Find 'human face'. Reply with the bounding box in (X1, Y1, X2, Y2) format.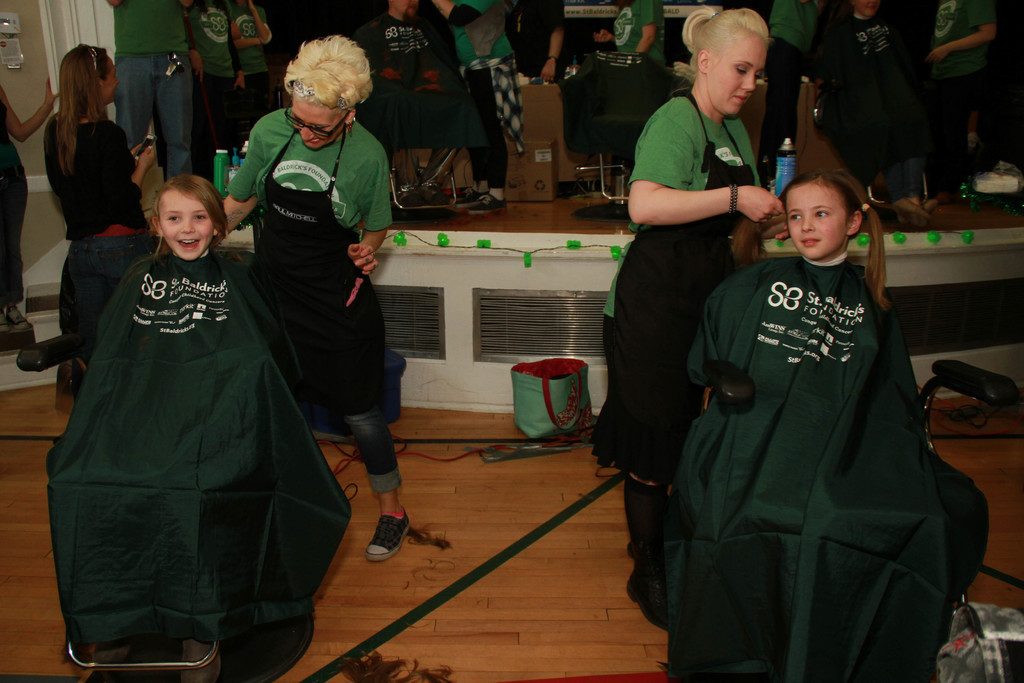
(281, 99, 343, 148).
